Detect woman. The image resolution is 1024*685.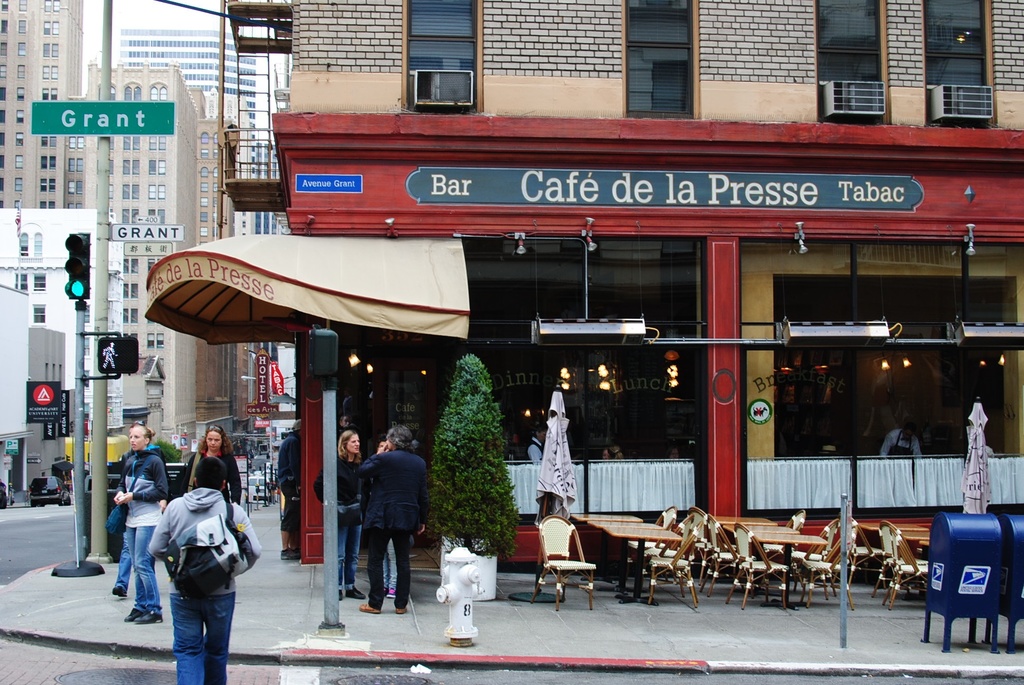
x1=310, y1=427, x2=369, y2=604.
